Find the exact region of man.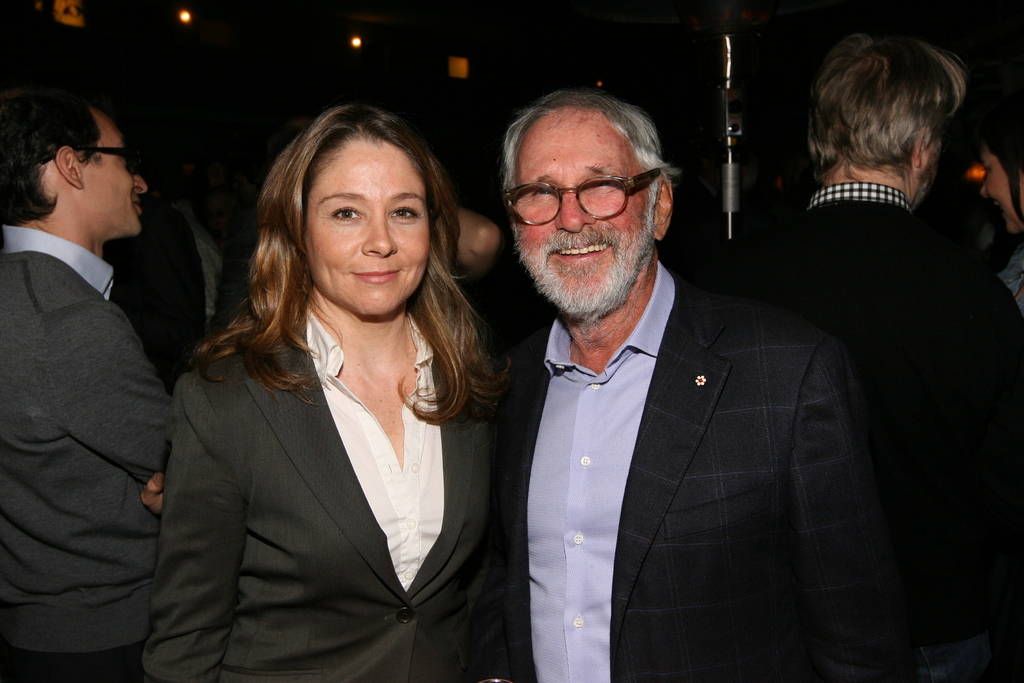
Exact region: <bbox>712, 41, 1023, 670</bbox>.
